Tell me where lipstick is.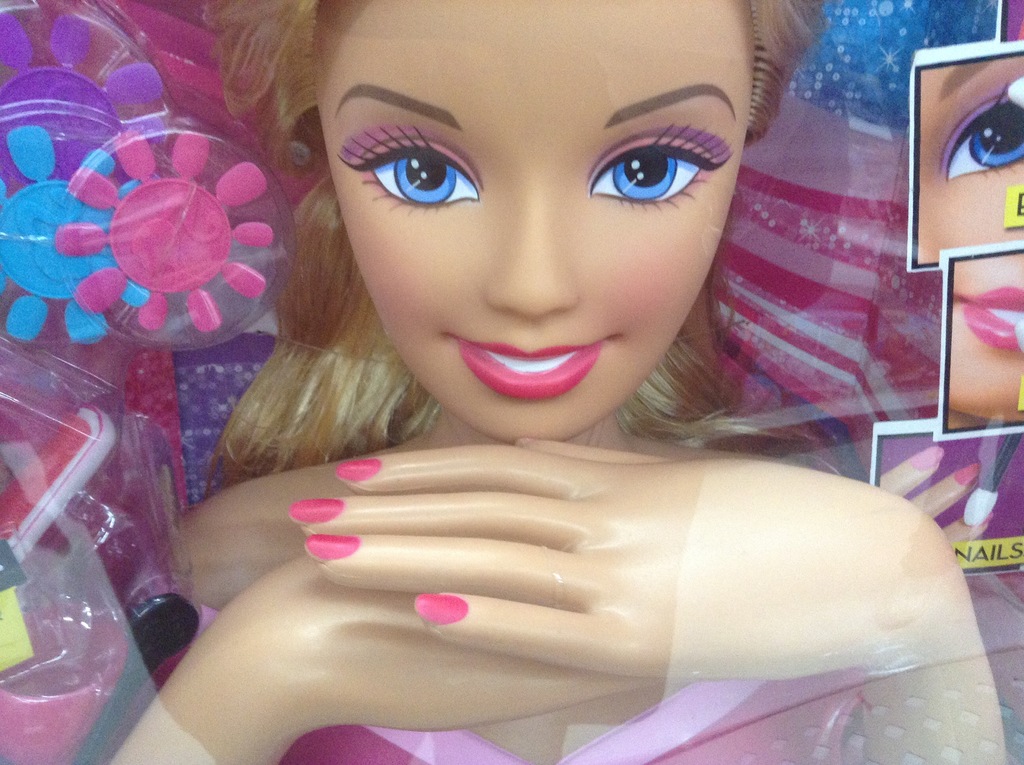
lipstick is at [955, 285, 1023, 352].
